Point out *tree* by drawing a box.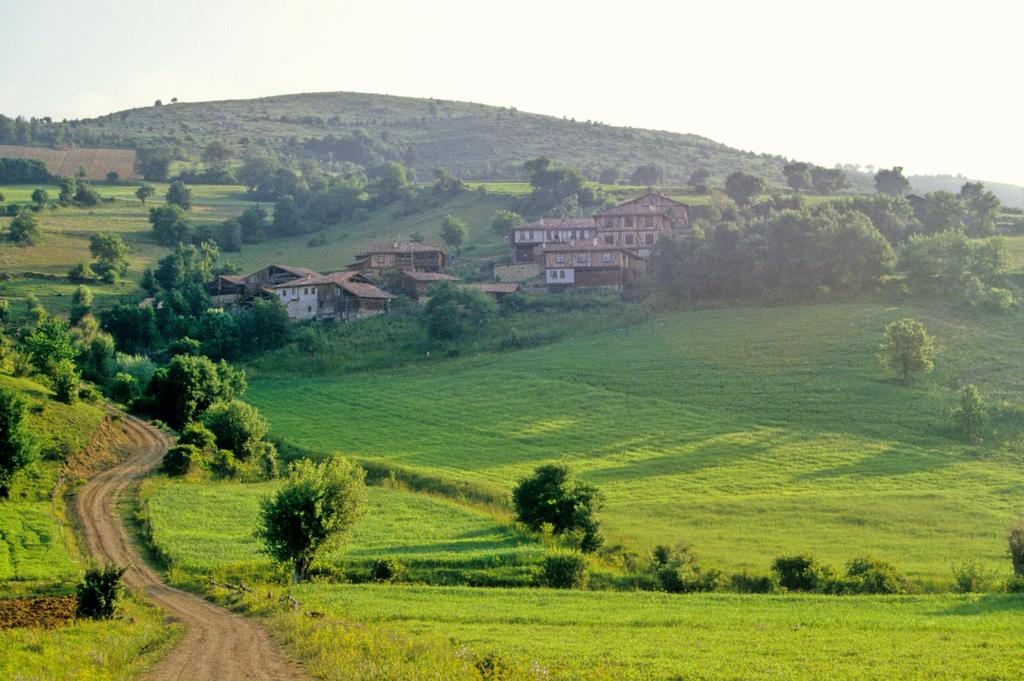
crop(72, 230, 131, 280).
